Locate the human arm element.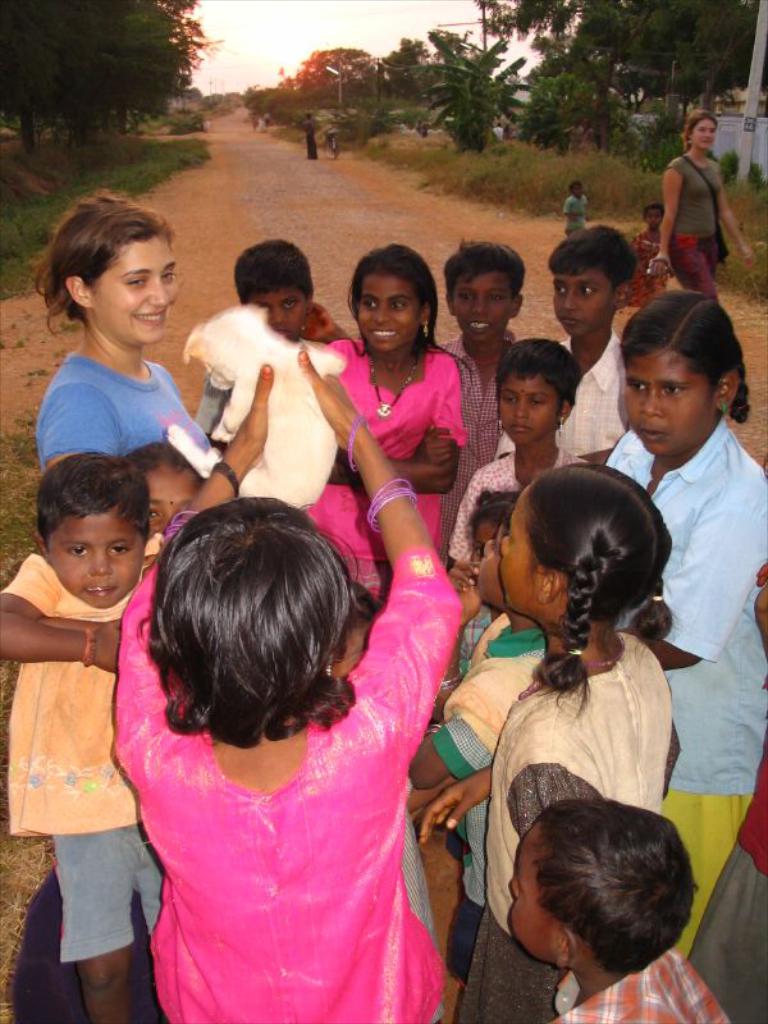
Element bbox: locate(408, 416, 466, 465).
